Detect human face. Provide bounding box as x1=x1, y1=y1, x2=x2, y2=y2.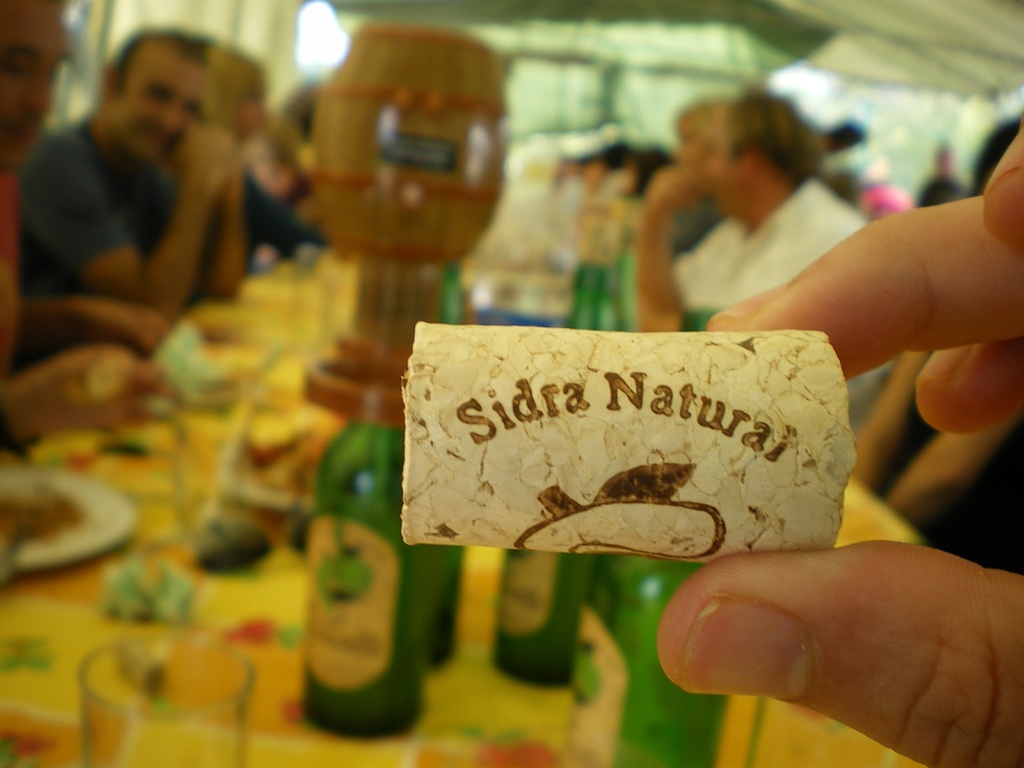
x1=694, y1=102, x2=748, y2=213.
